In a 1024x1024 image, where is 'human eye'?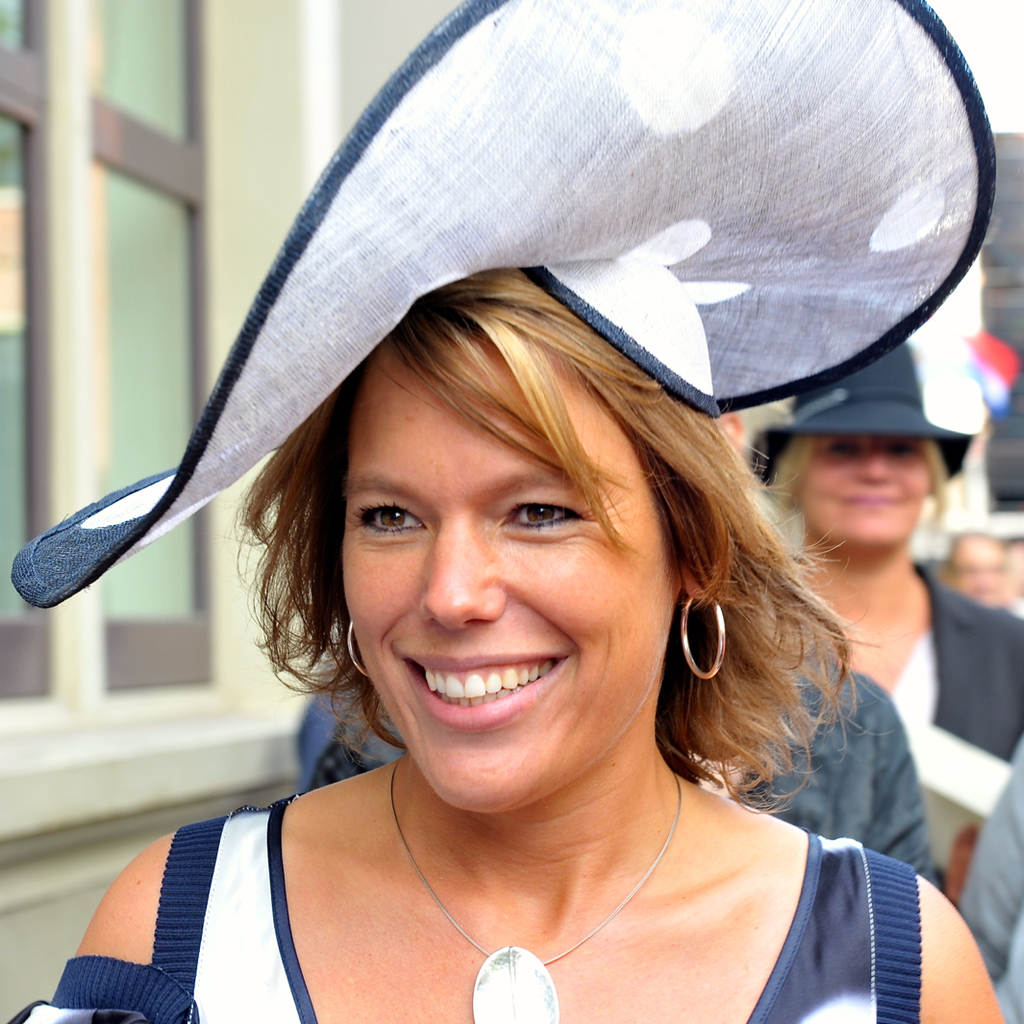
crop(503, 495, 586, 533).
